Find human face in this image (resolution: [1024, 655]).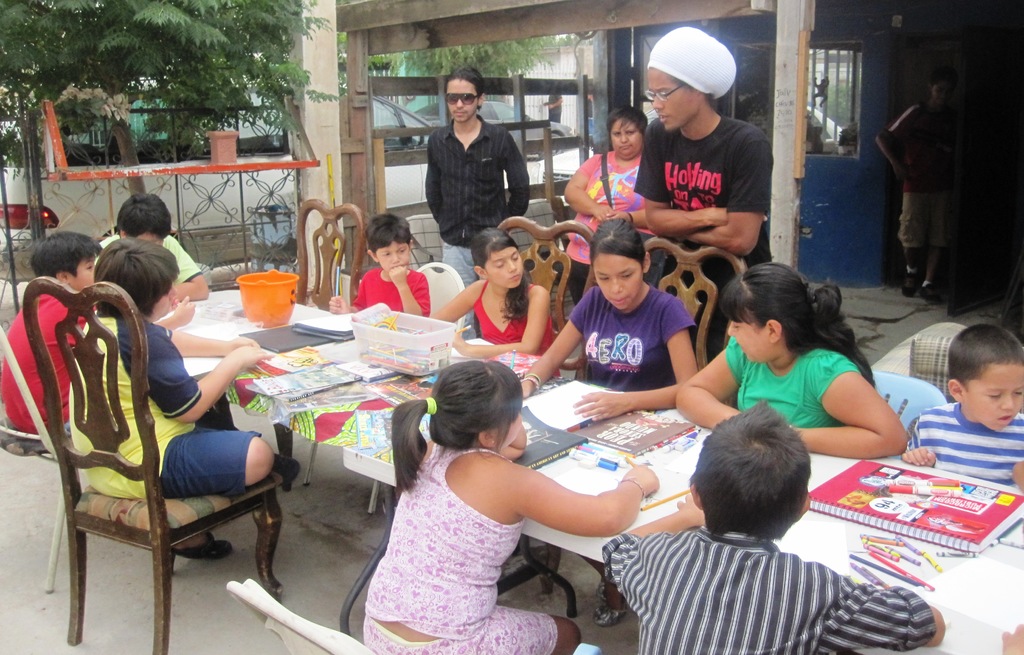
select_region(444, 76, 475, 122).
